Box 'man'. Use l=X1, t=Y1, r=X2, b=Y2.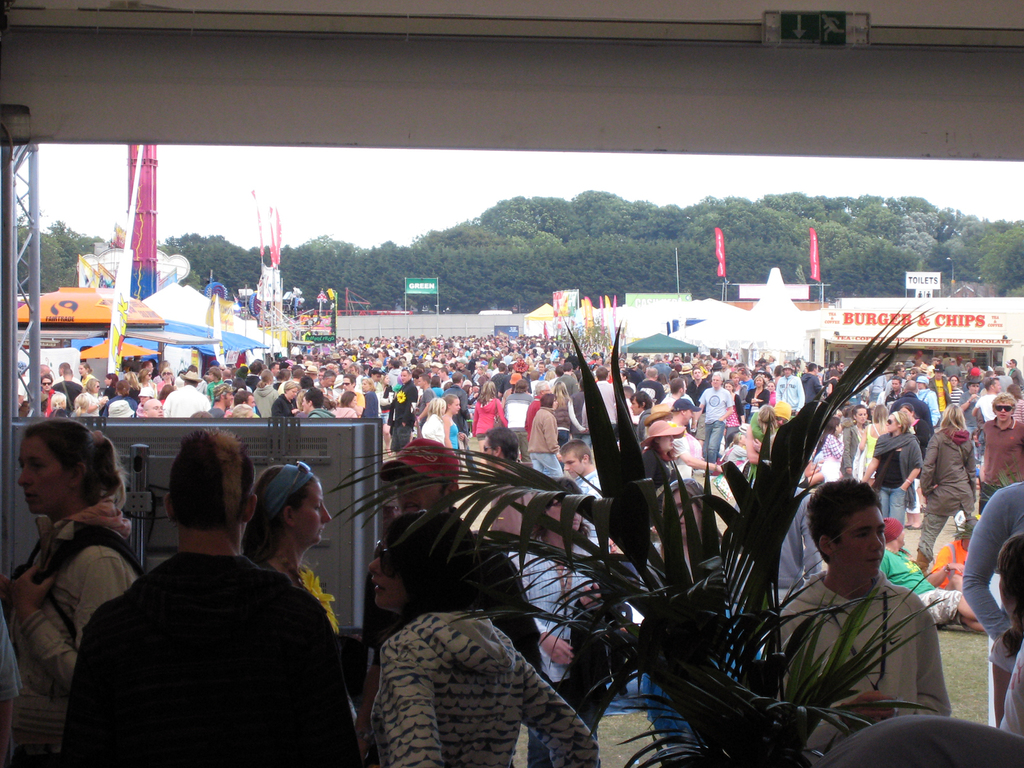
l=557, t=444, r=603, b=504.
